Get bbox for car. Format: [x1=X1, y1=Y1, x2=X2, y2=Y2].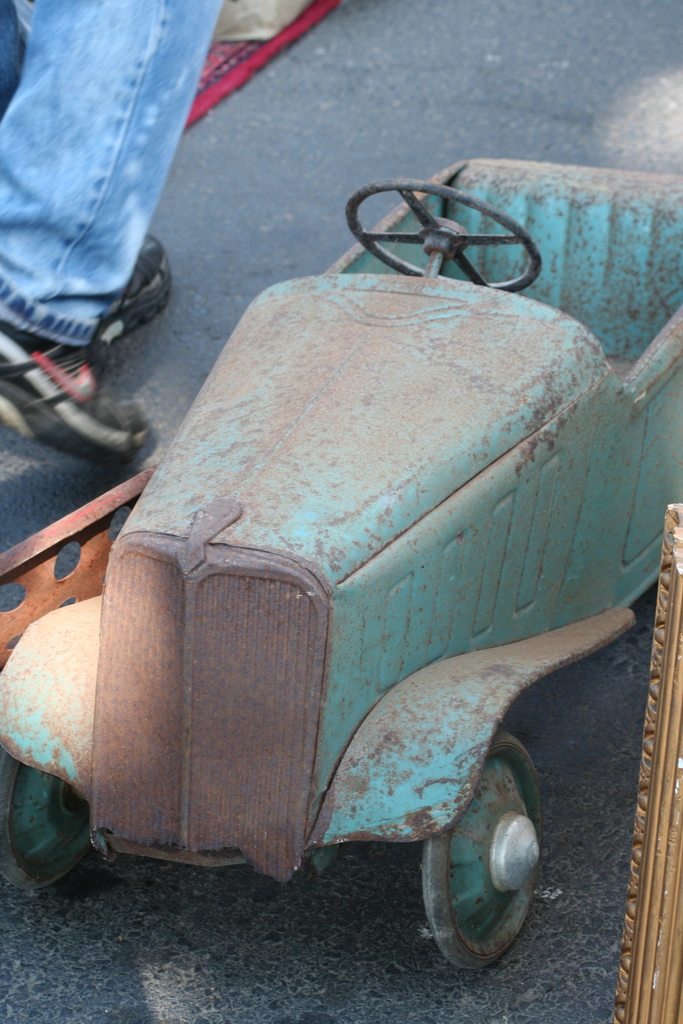
[x1=0, y1=152, x2=682, y2=982].
